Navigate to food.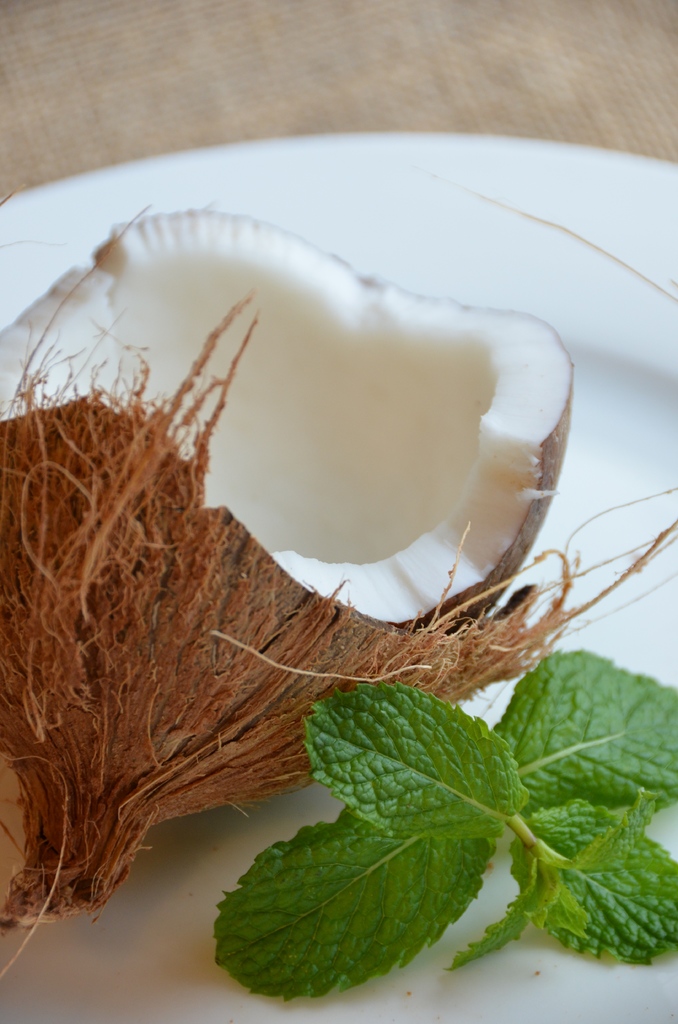
Navigation target: region(10, 180, 639, 828).
